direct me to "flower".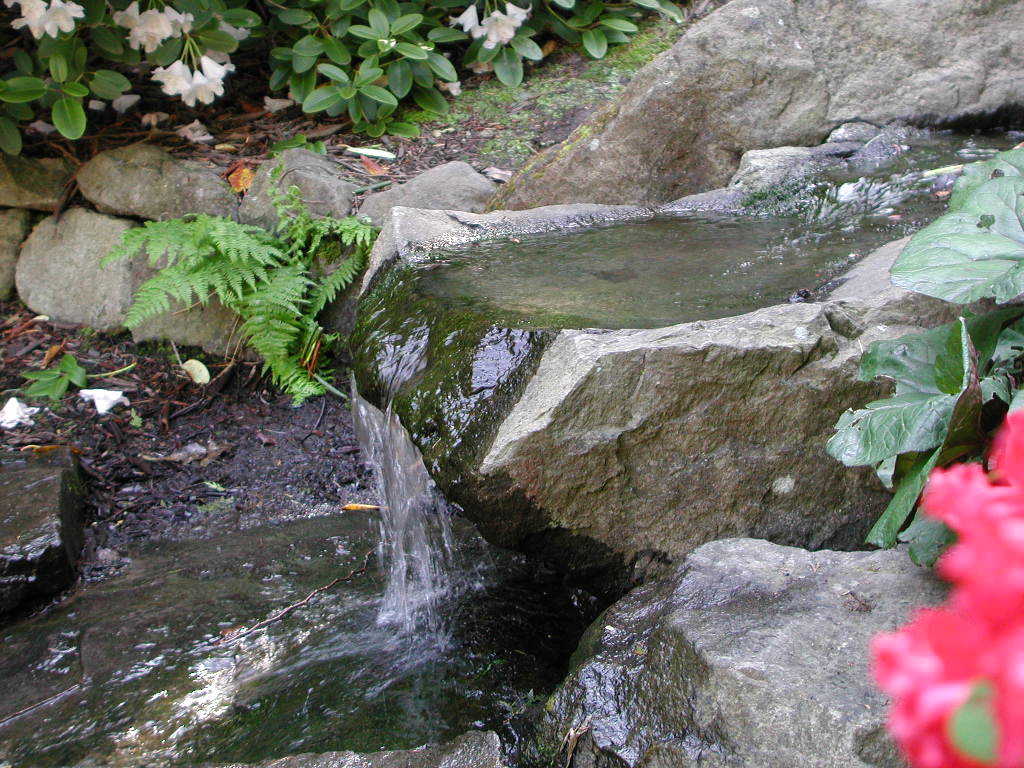
Direction: [x1=436, y1=80, x2=459, y2=99].
